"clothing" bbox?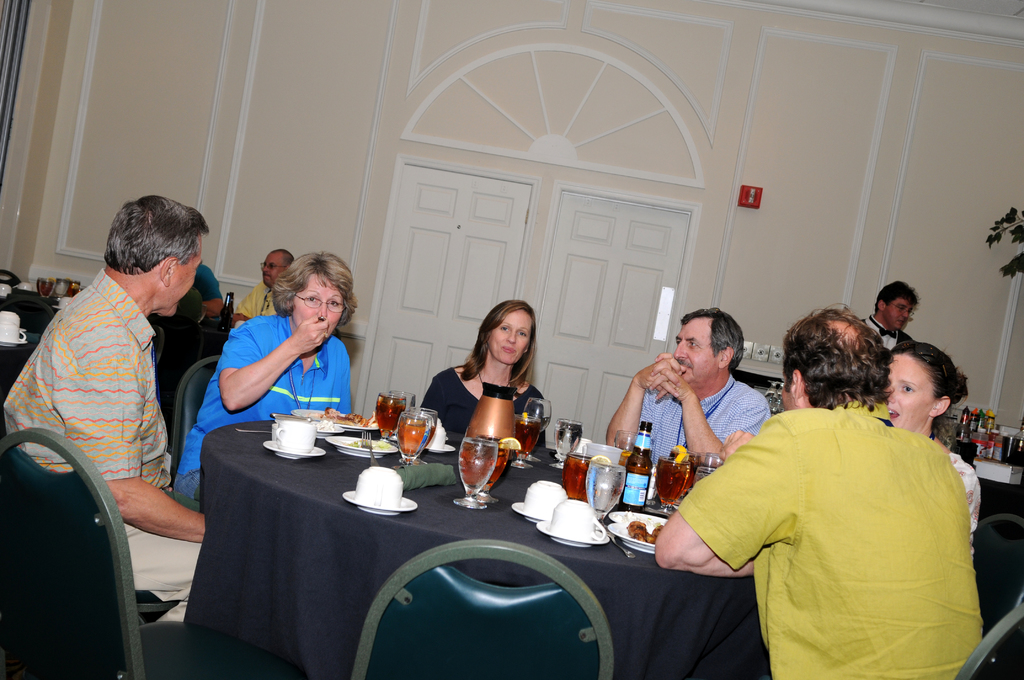
<region>238, 284, 282, 336</region>
